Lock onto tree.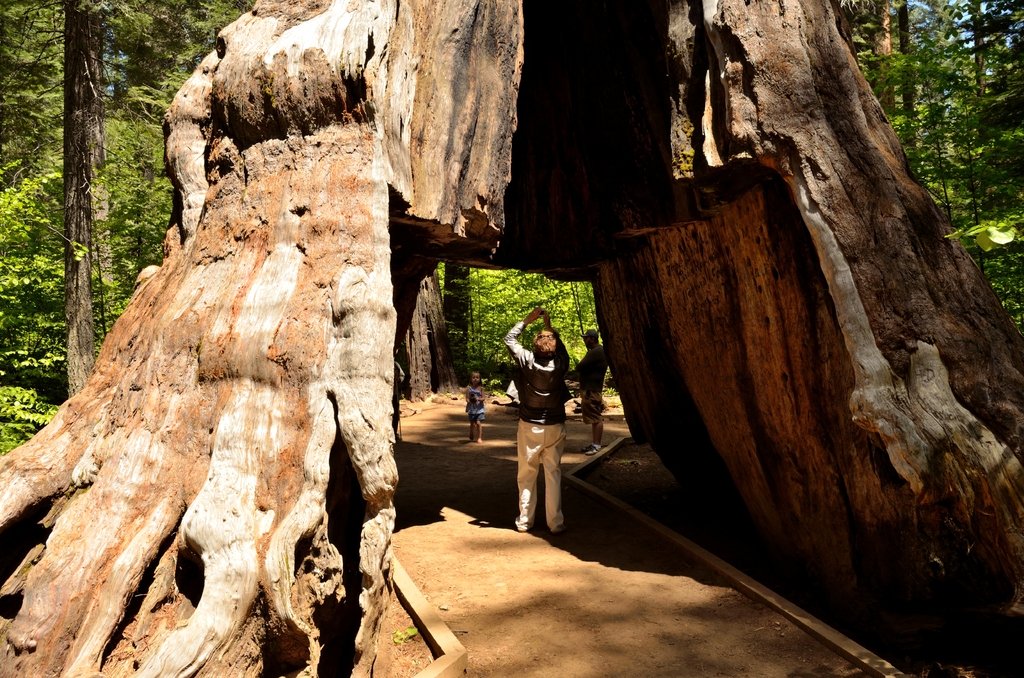
Locked: (x1=20, y1=0, x2=989, y2=601).
